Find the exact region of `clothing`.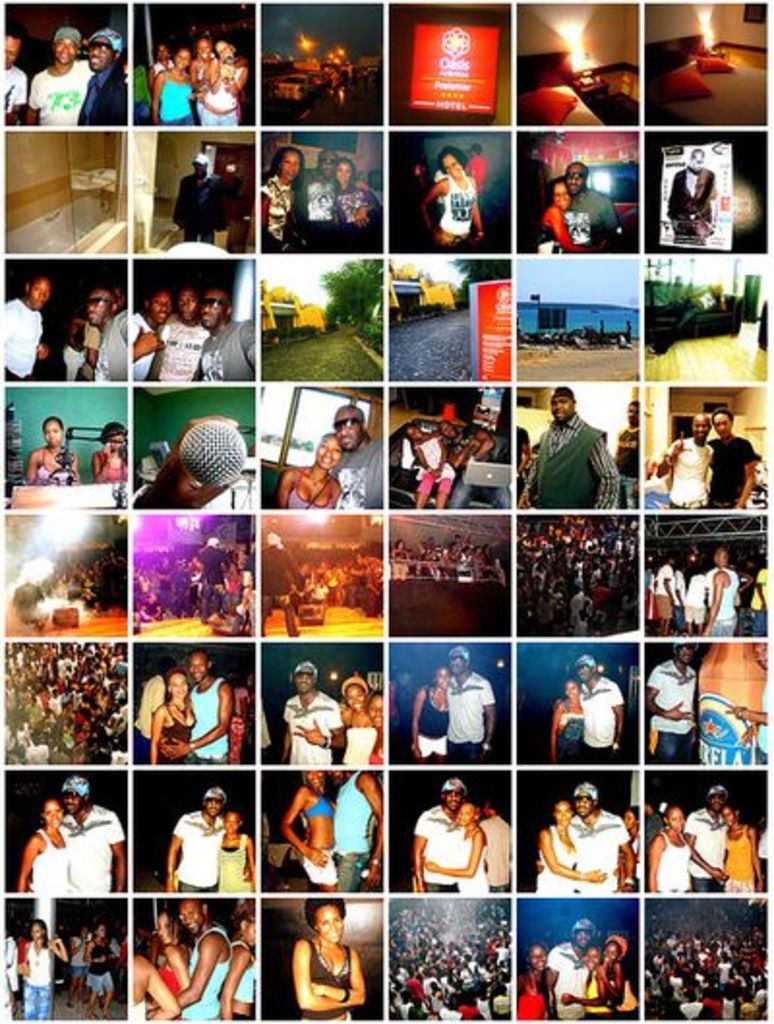
Exact region: [x1=563, y1=188, x2=619, y2=254].
